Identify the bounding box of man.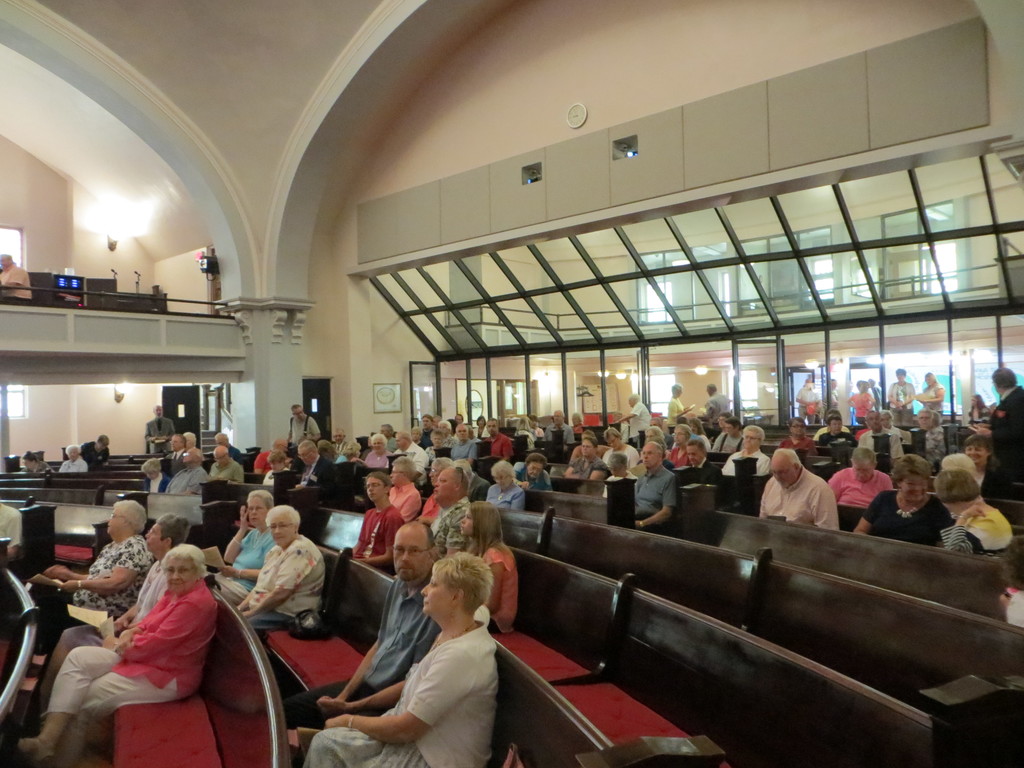
(856, 412, 902, 460).
